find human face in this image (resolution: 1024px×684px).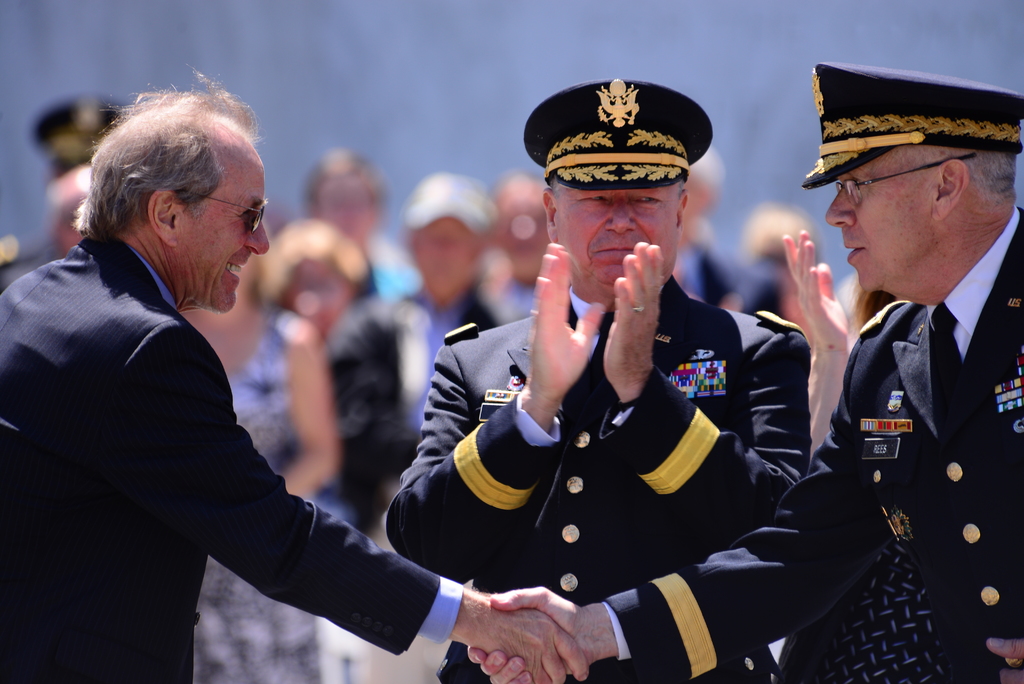
[171,134,271,311].
